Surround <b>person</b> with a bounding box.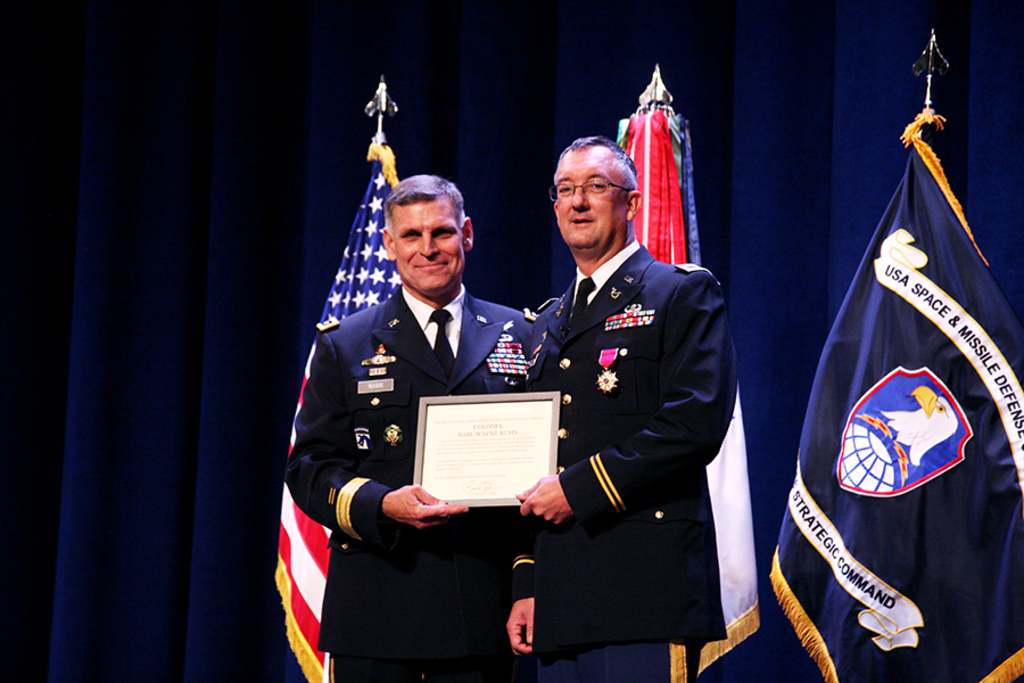
294, 116, 513, 680.
